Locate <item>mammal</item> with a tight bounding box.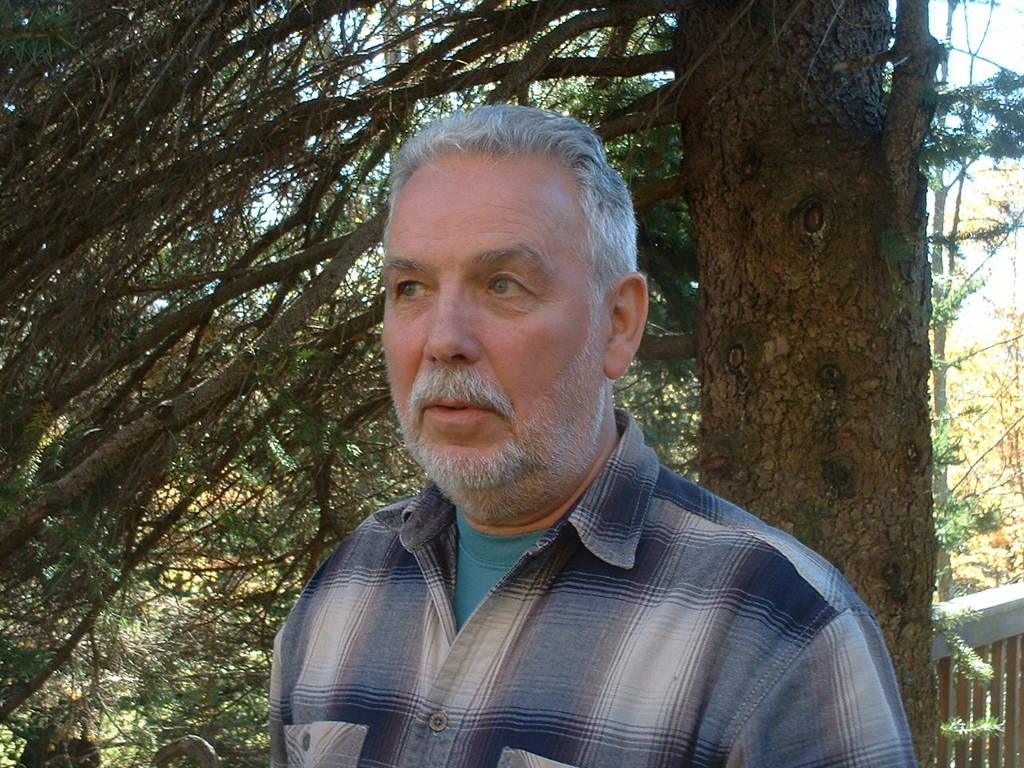
[left=205, top=126, right=896, bottom=754].
